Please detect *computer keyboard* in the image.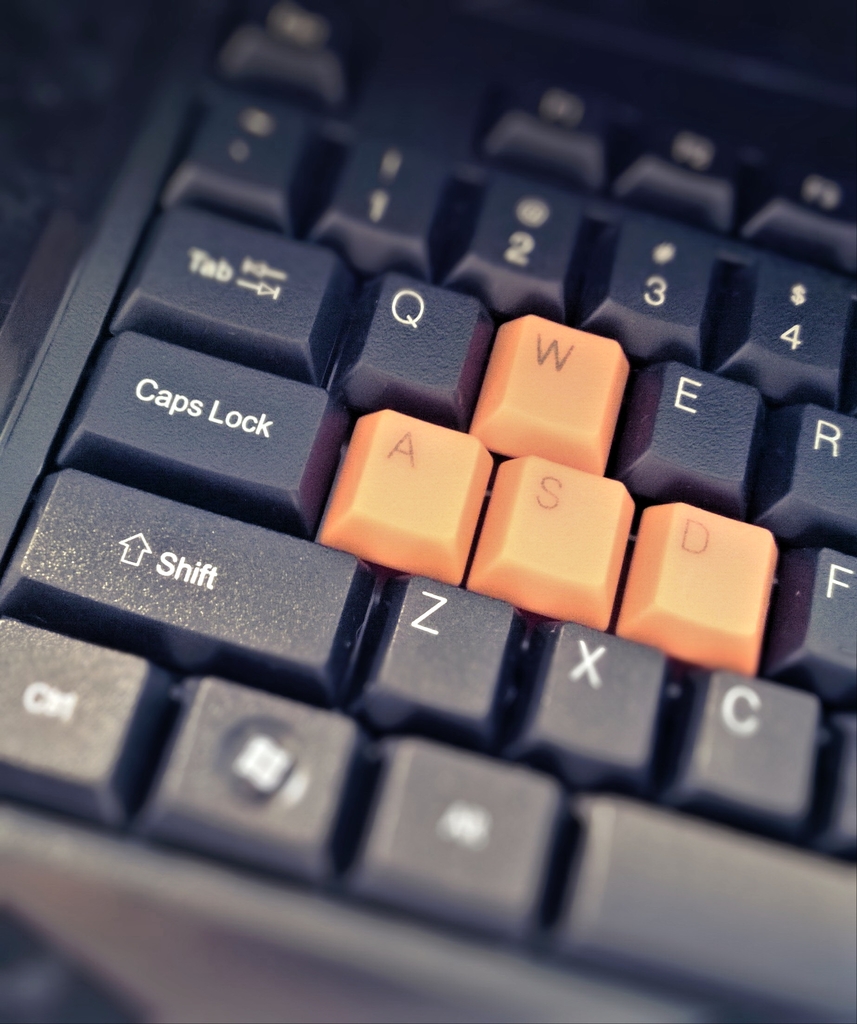
region(1, 1, 856, 1023).
